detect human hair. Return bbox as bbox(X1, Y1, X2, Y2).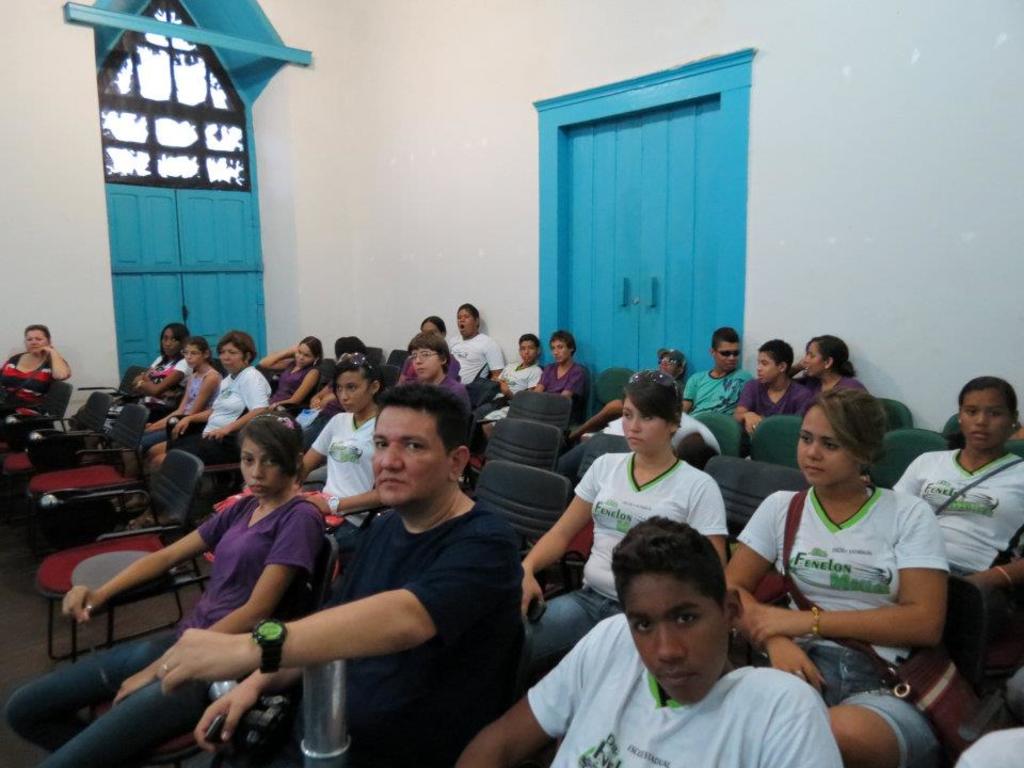
bbox(621, 374, 683, 439).
